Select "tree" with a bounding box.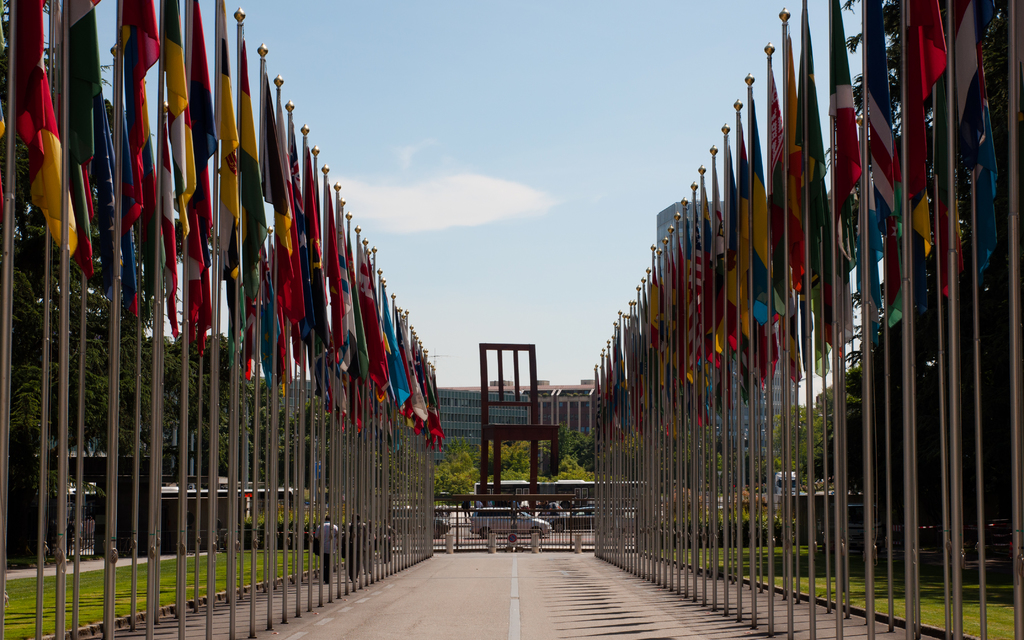
(left=552, top=452, right=584, bottom=481).
